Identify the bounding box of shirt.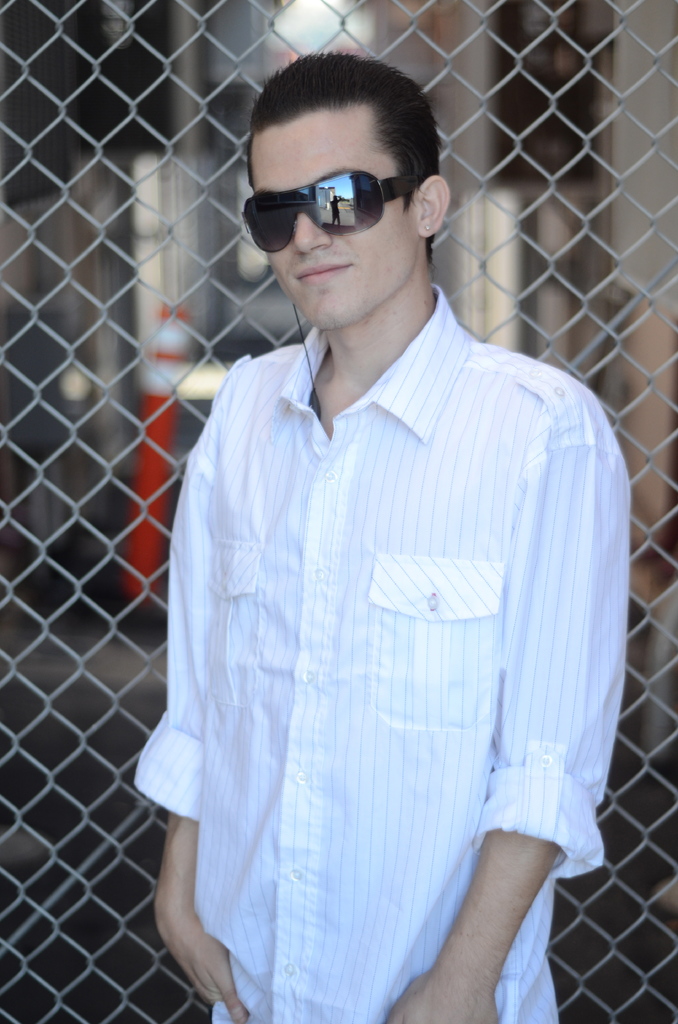
134:236:623:1001.
